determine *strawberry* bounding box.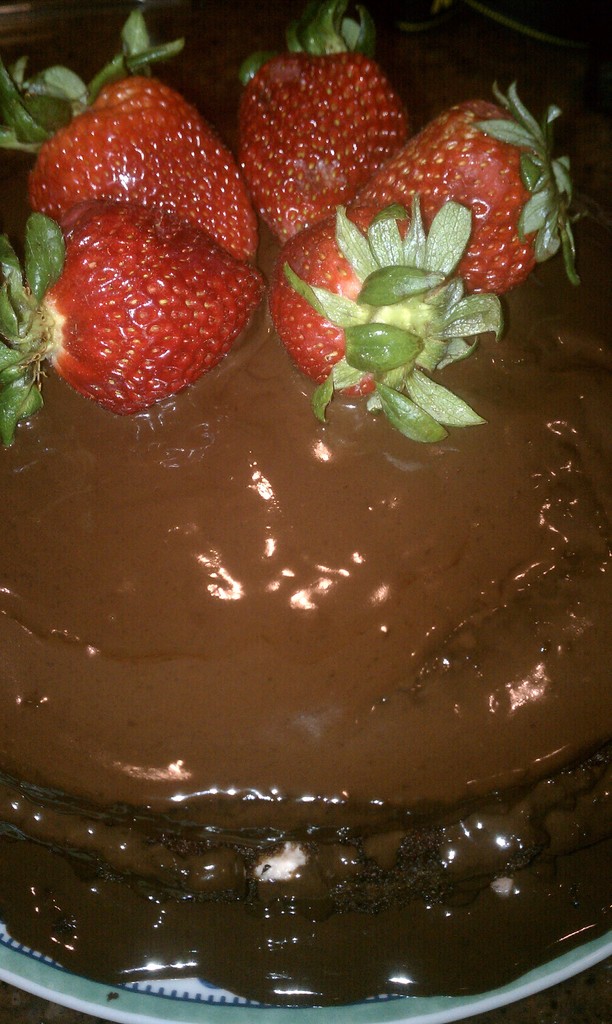
Determined: rect(262, 188, 509, 447).
